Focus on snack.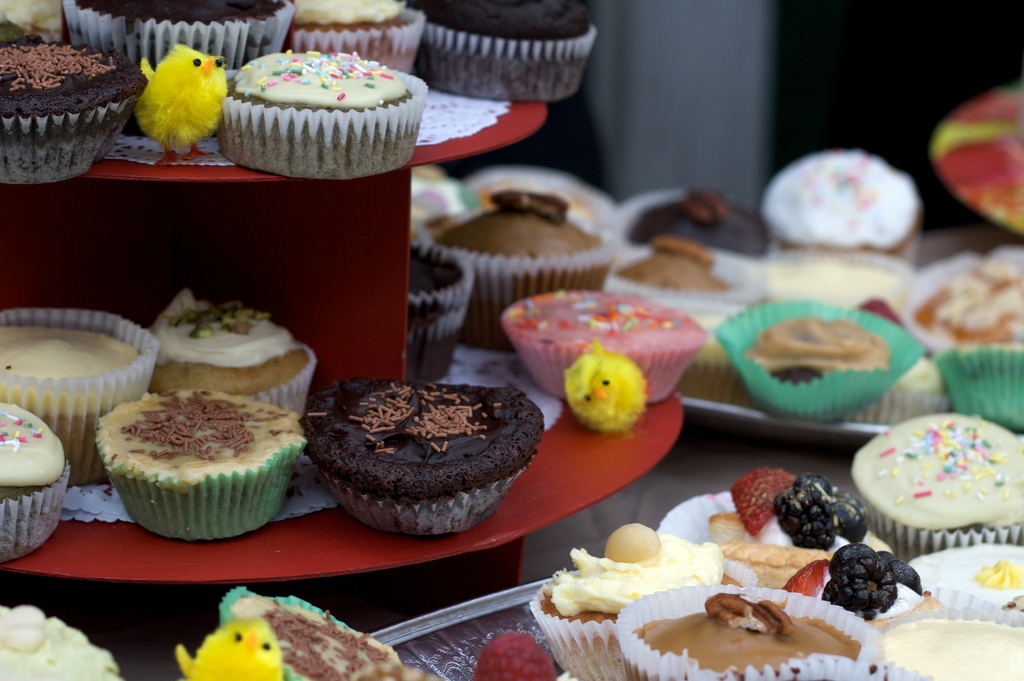
Focused at <region>178, 584, 435, 680</region>.
